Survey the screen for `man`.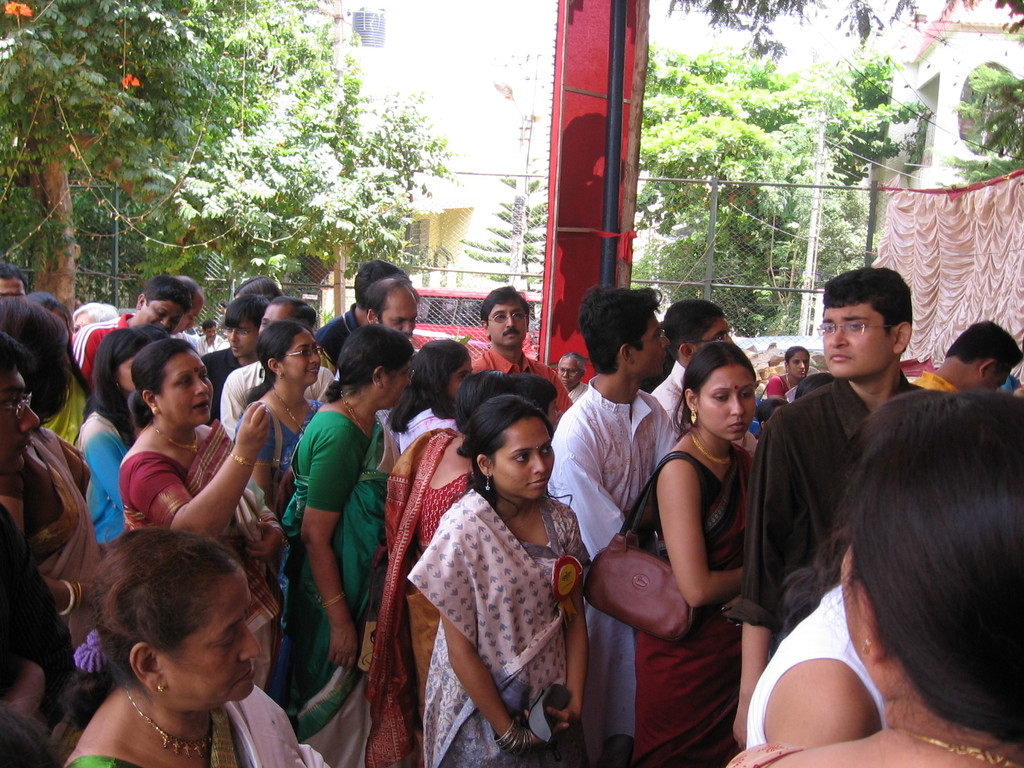
Survey found: [x1=472, y1=283, x2=570, y2=417].
